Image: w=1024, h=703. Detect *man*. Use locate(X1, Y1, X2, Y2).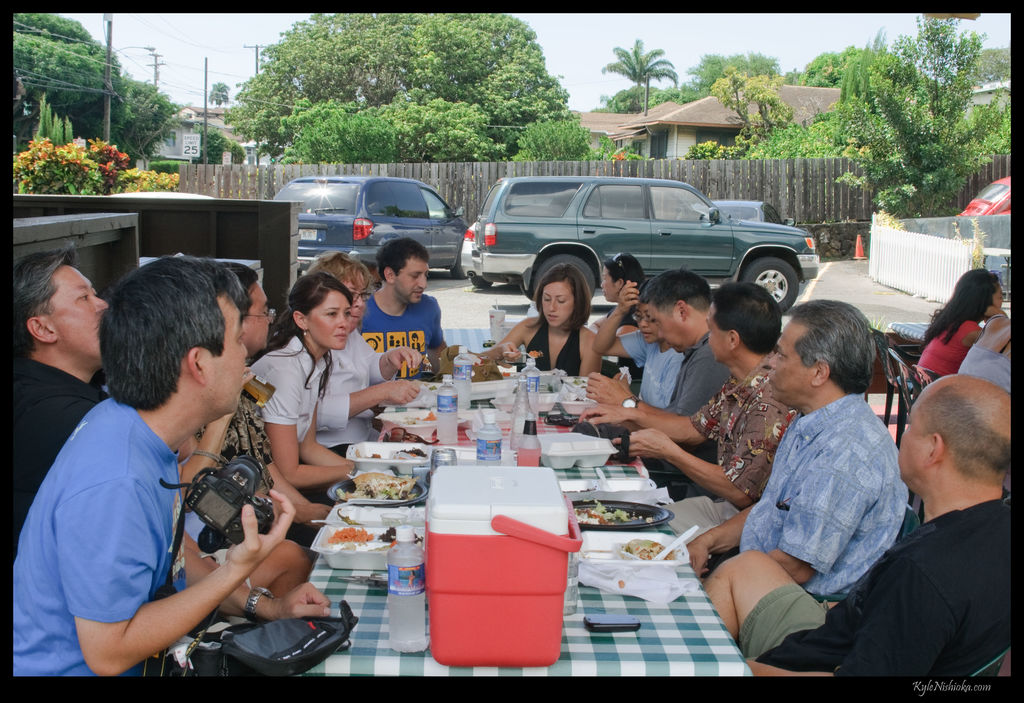
locate(803, 324, 1015, 688).
